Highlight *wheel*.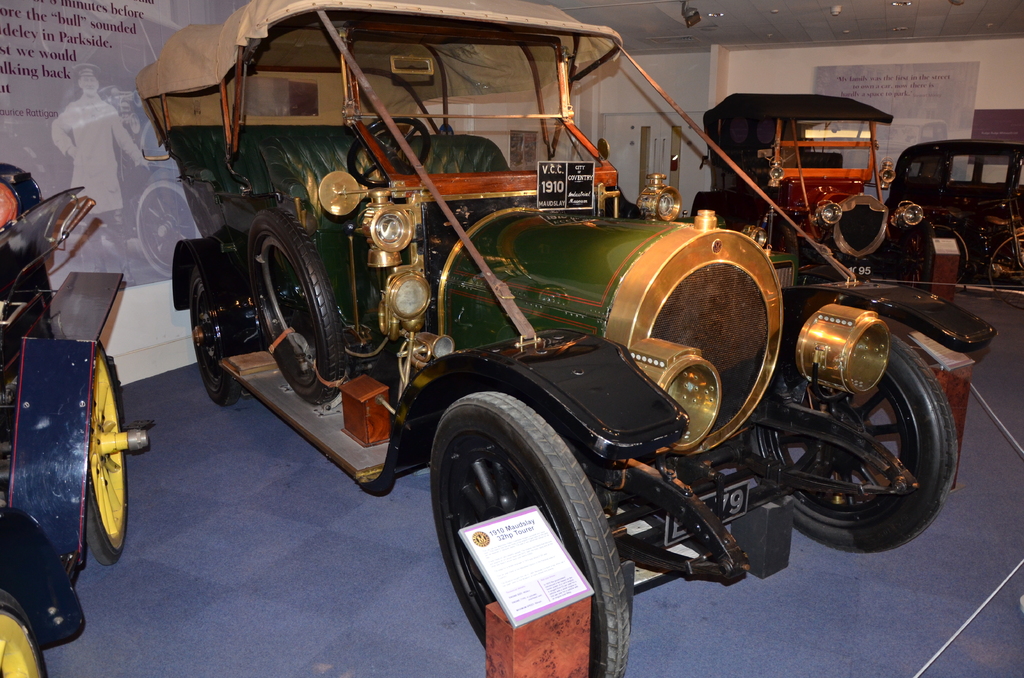
Highlighted region: 187, 261, 238, 410.
